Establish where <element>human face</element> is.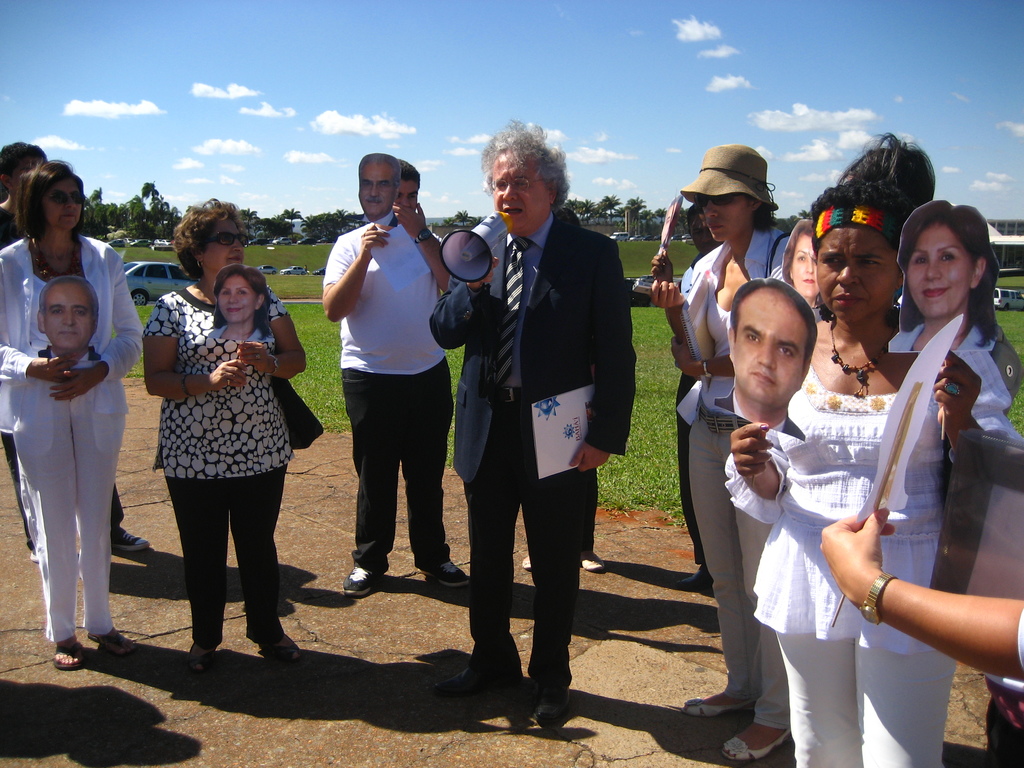
Established at locate(40, 282, 90, 347).
